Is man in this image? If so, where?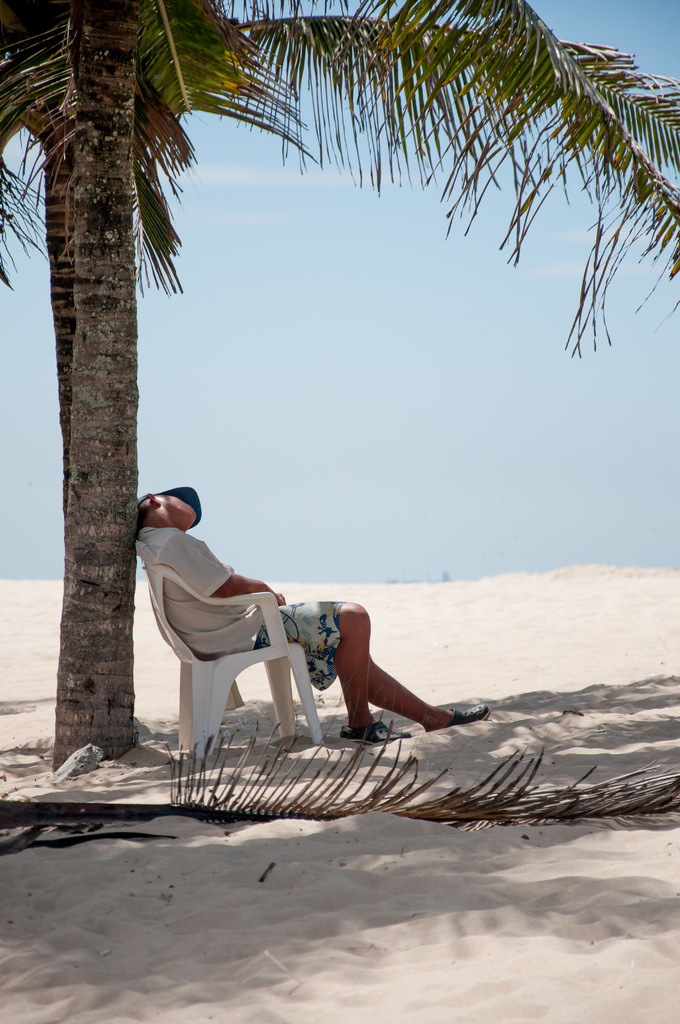
Yes, at region(159, 481, 458, 790).
